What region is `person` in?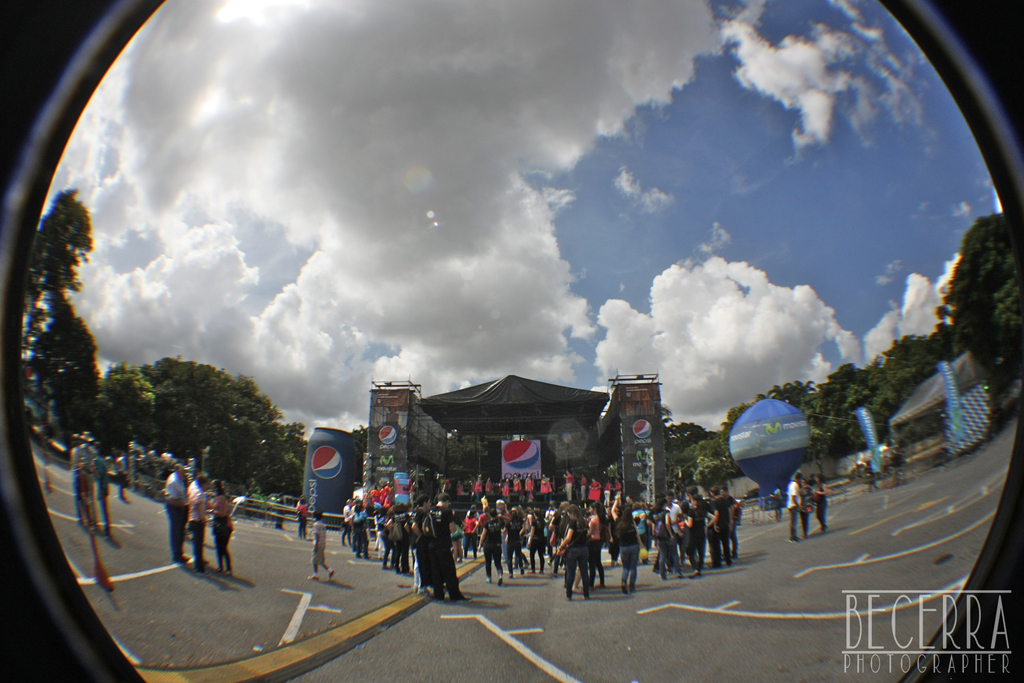
[164,463,186,565].
